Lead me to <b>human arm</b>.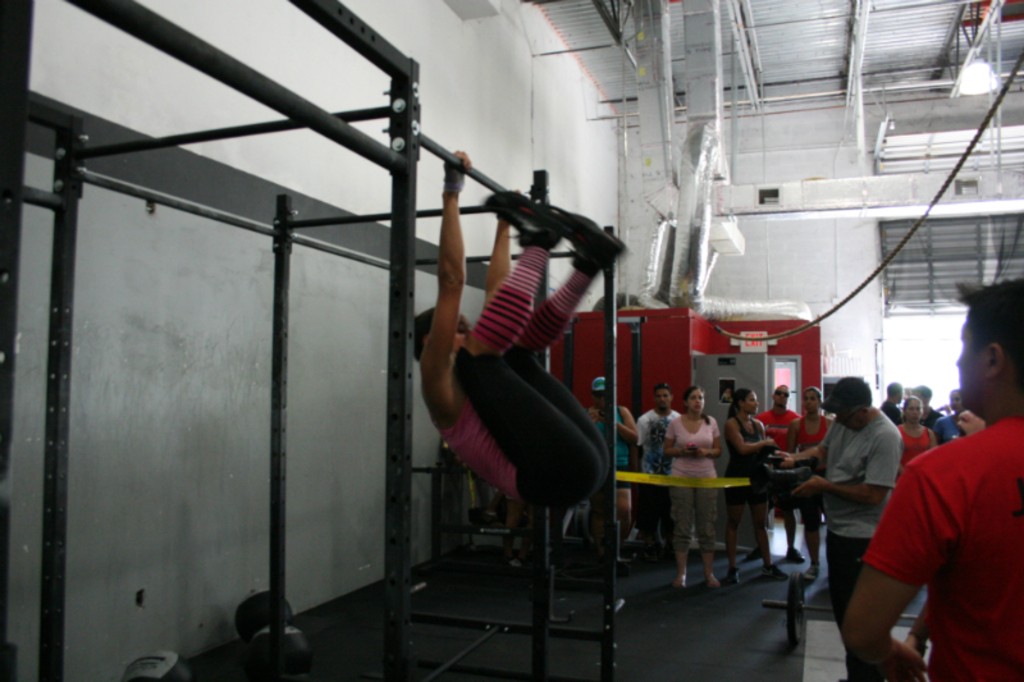
Lead to BBox(727, 417, 771, 450).
